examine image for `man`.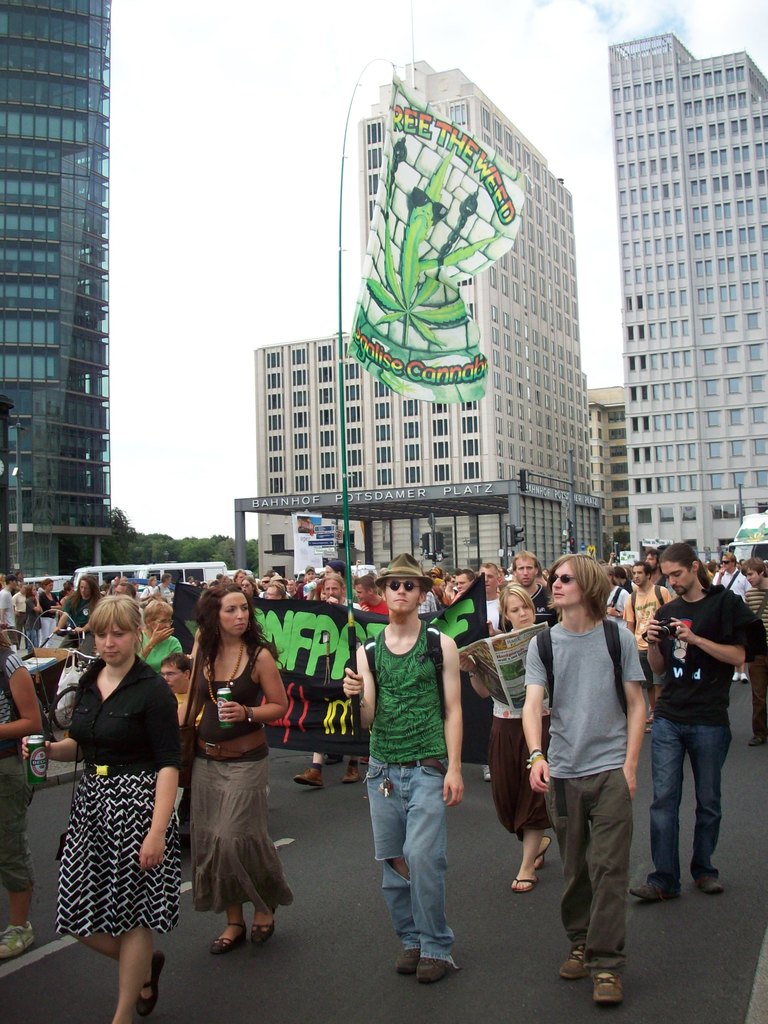
Examination result: box(50, 573, 97, 655).
